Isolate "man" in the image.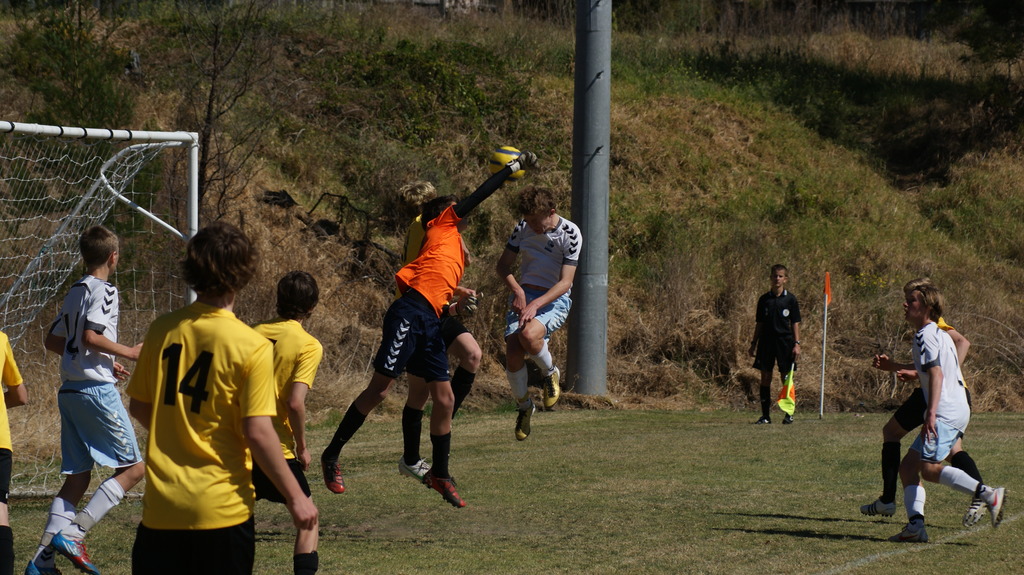
Isolated region: 125/221/323/574.
